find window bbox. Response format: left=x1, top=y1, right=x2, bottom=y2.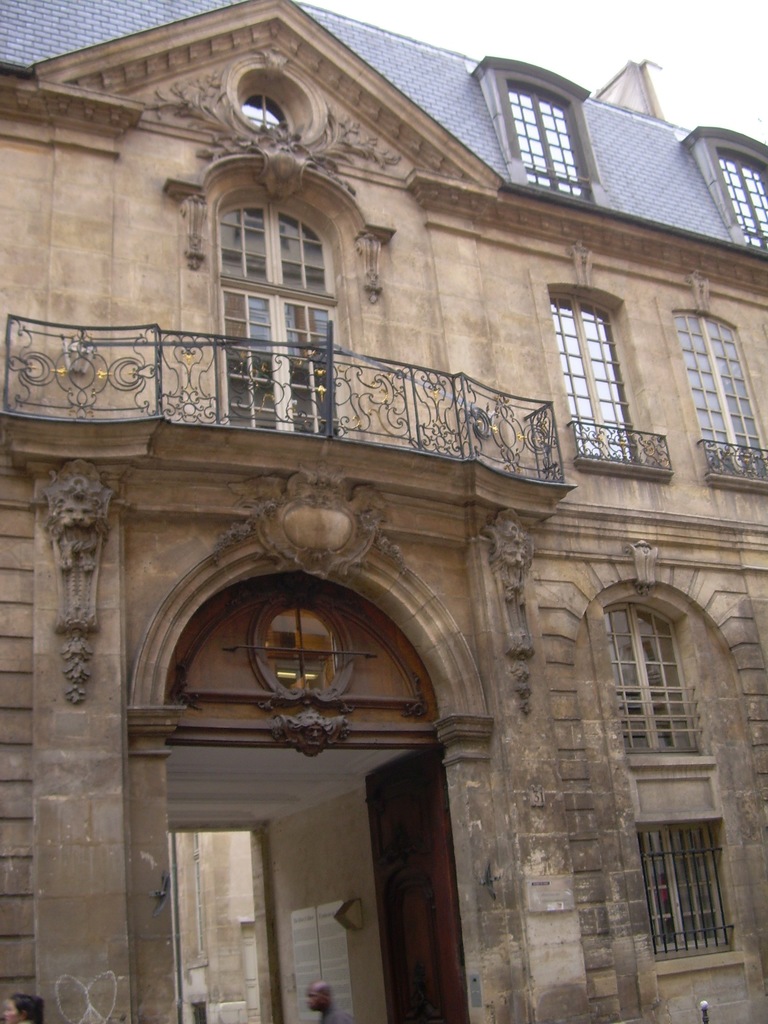
left=547, top=295, right=640, bottom=461.
